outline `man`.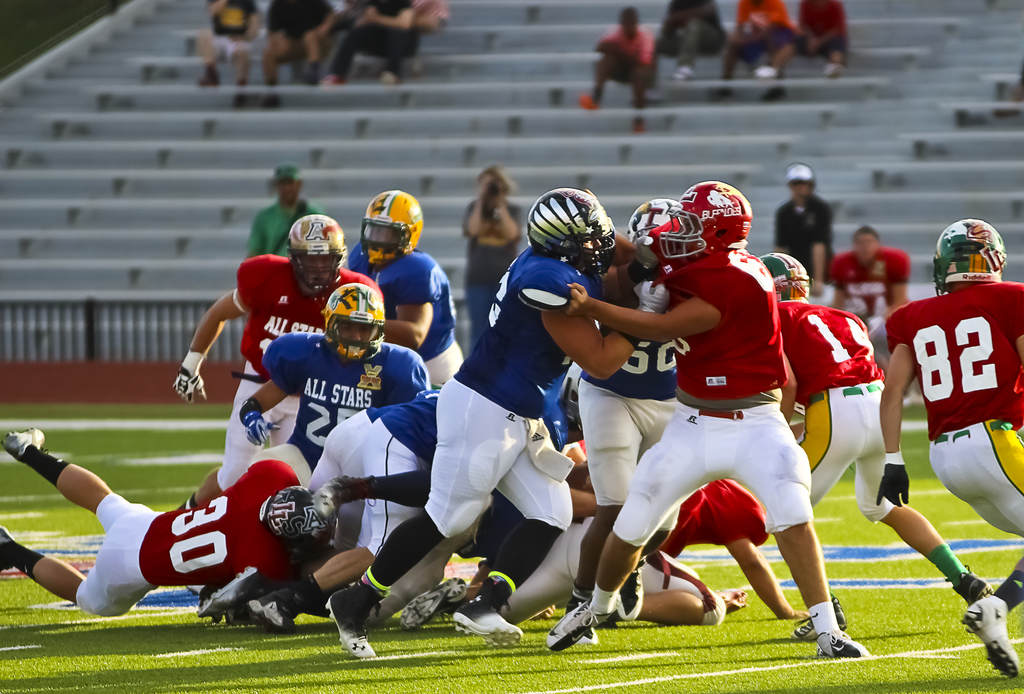
Outline: l=826, t=224, r=909, b=332.
